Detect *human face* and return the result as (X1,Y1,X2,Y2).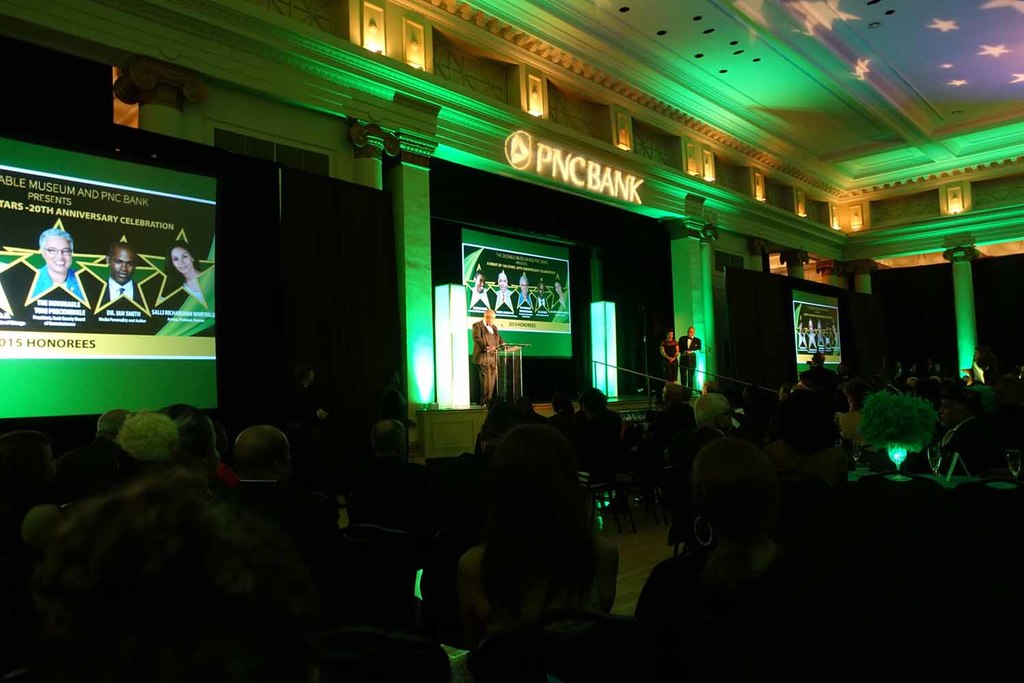
(41,236,75,274).
